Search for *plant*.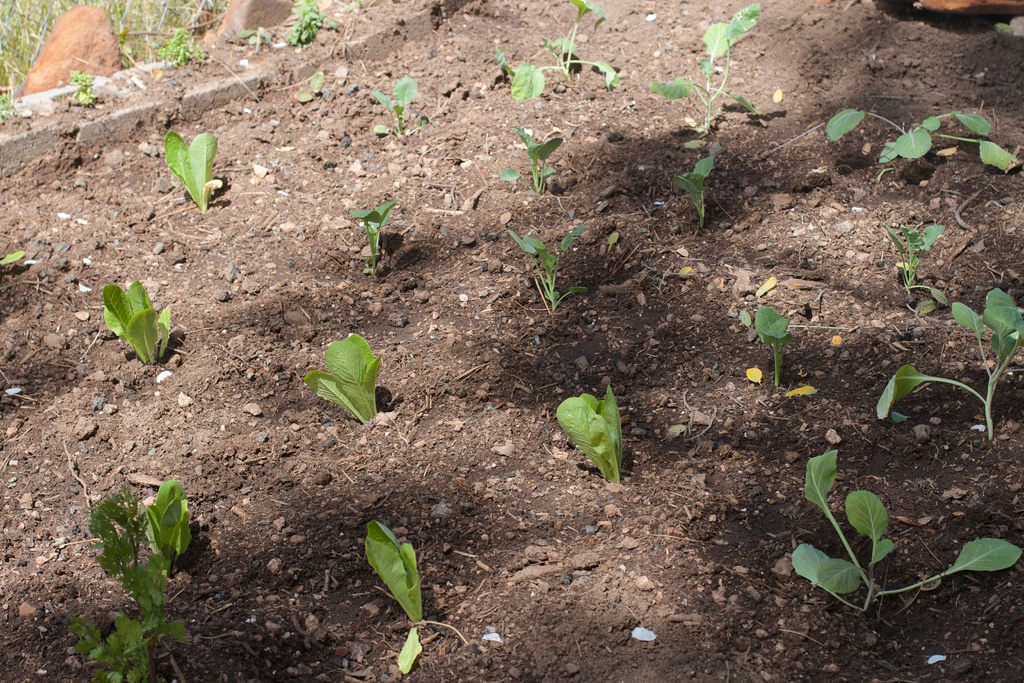
Found at bbox=[649, 1, 764, 136].
